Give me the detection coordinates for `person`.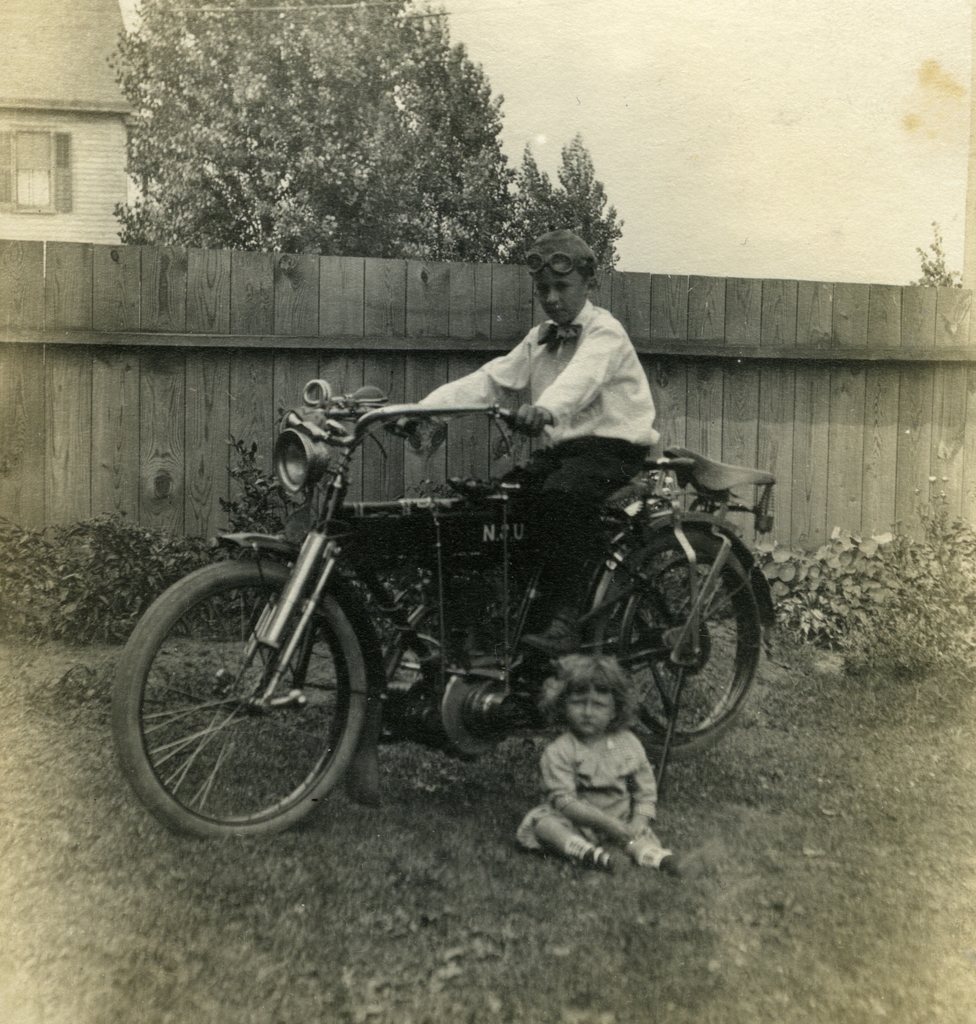
rect(519, 634, 663, 884).
